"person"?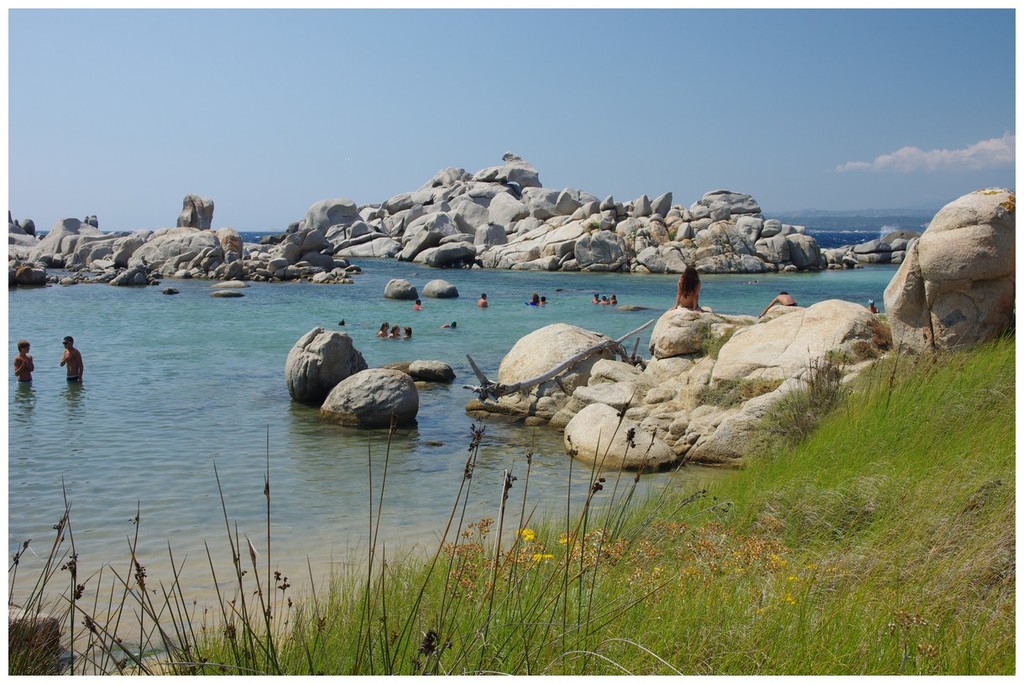
<box>478,292,487,310</box>
